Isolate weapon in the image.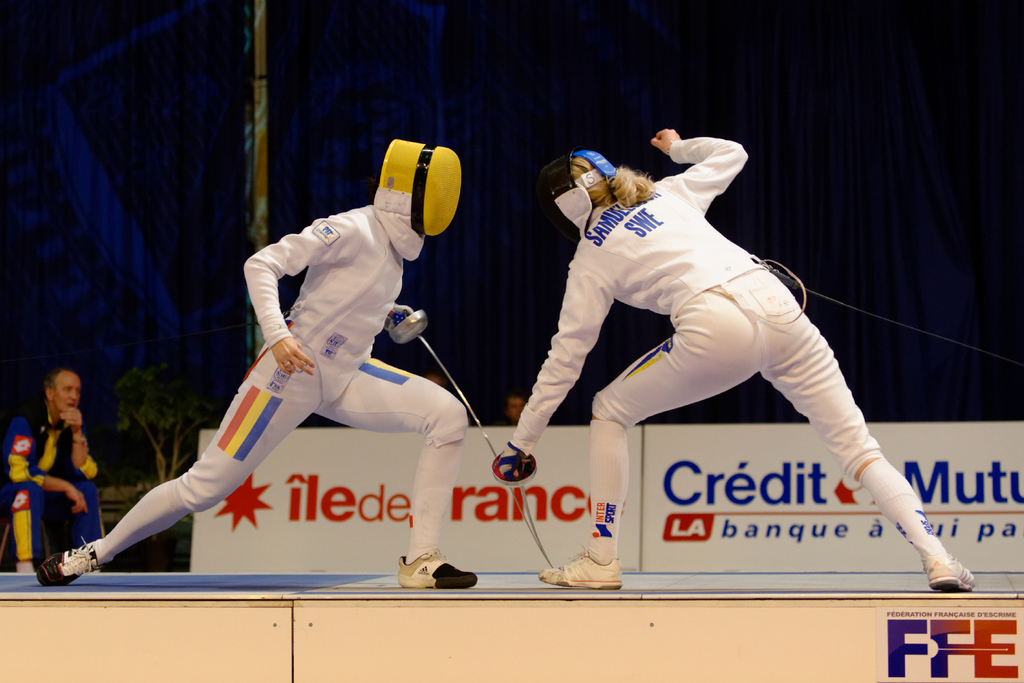
Isolated region: region(491, 451, 556, 567).
